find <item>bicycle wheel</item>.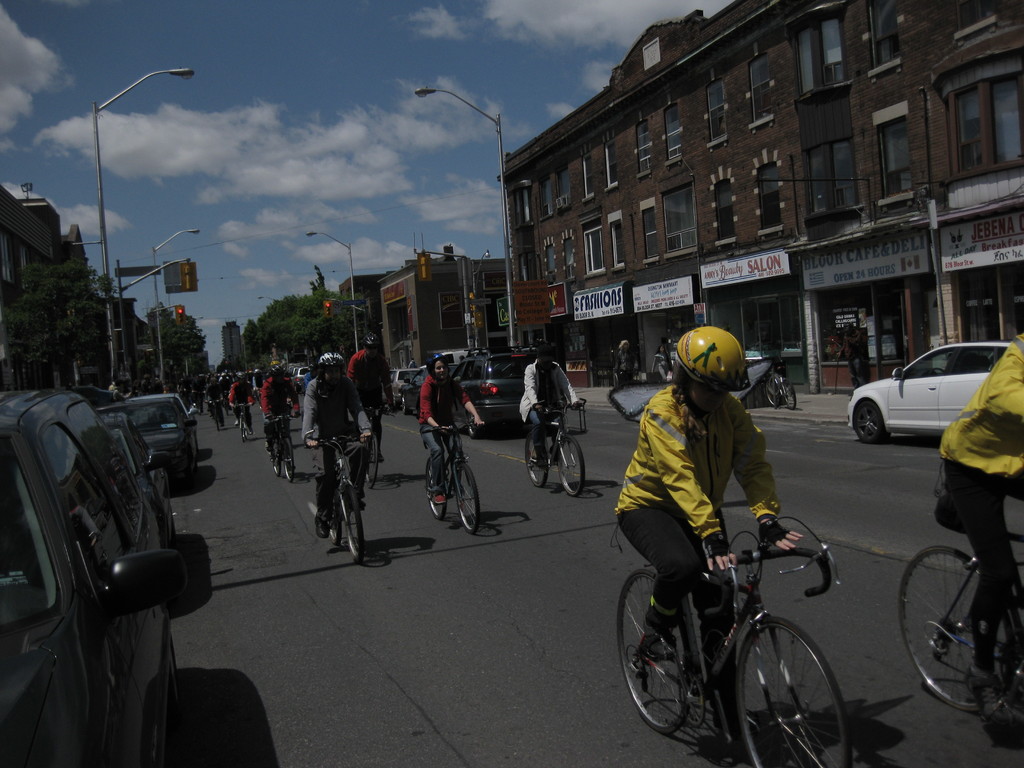
crop(209, 404, 218, 433).
